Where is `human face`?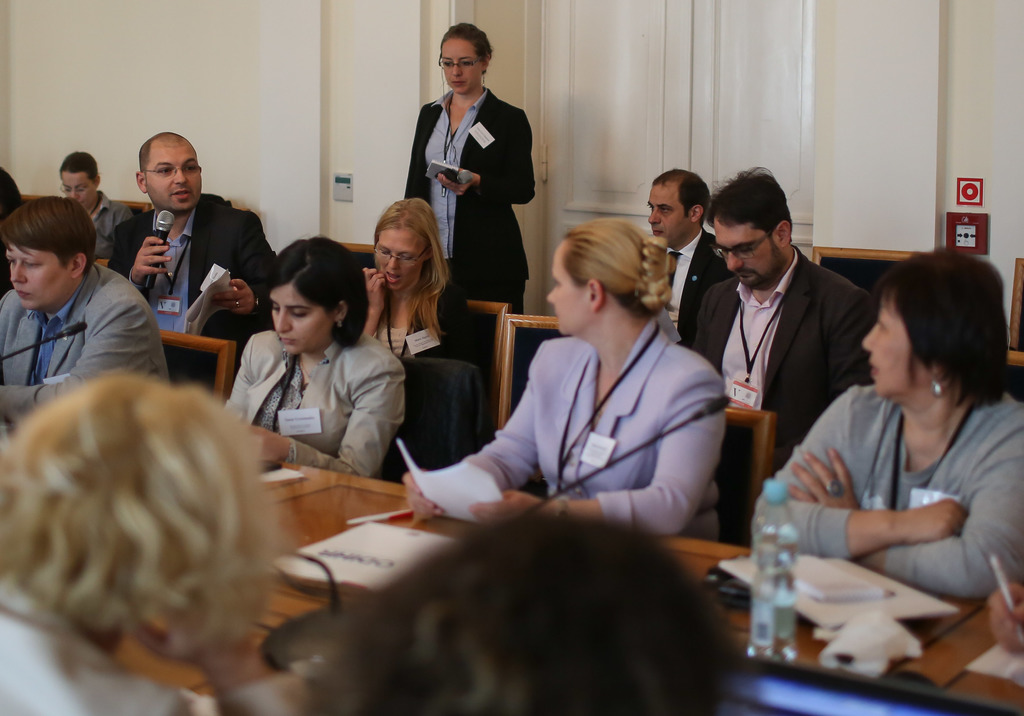
<bbox>378, 226, 425, 289</bbox>.
